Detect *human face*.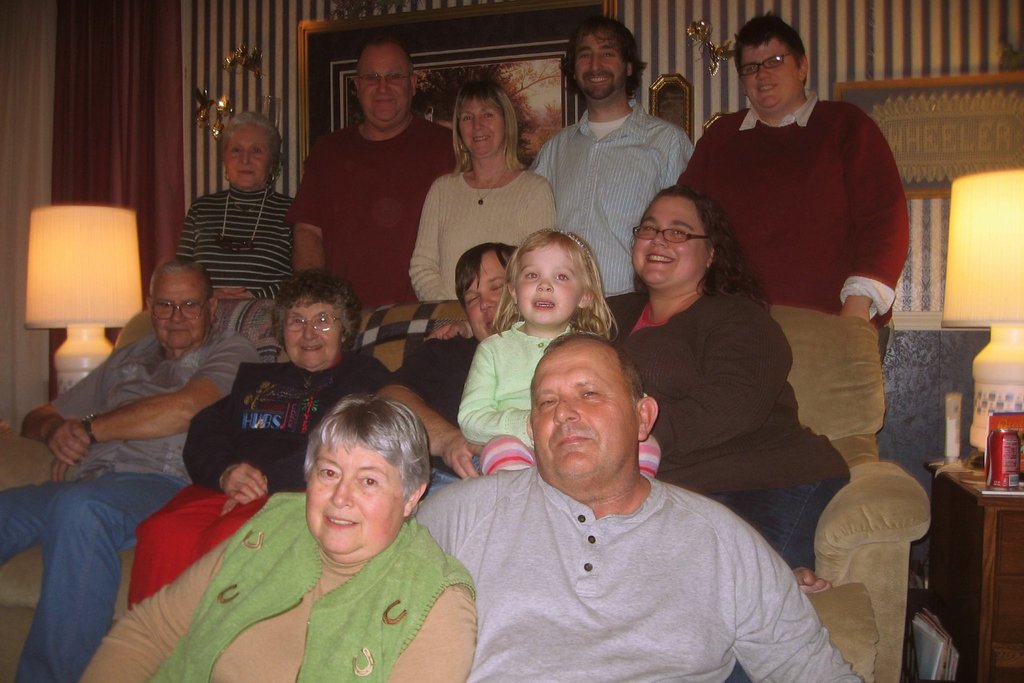
Detected at select_region(356, 44, 413, 123).
